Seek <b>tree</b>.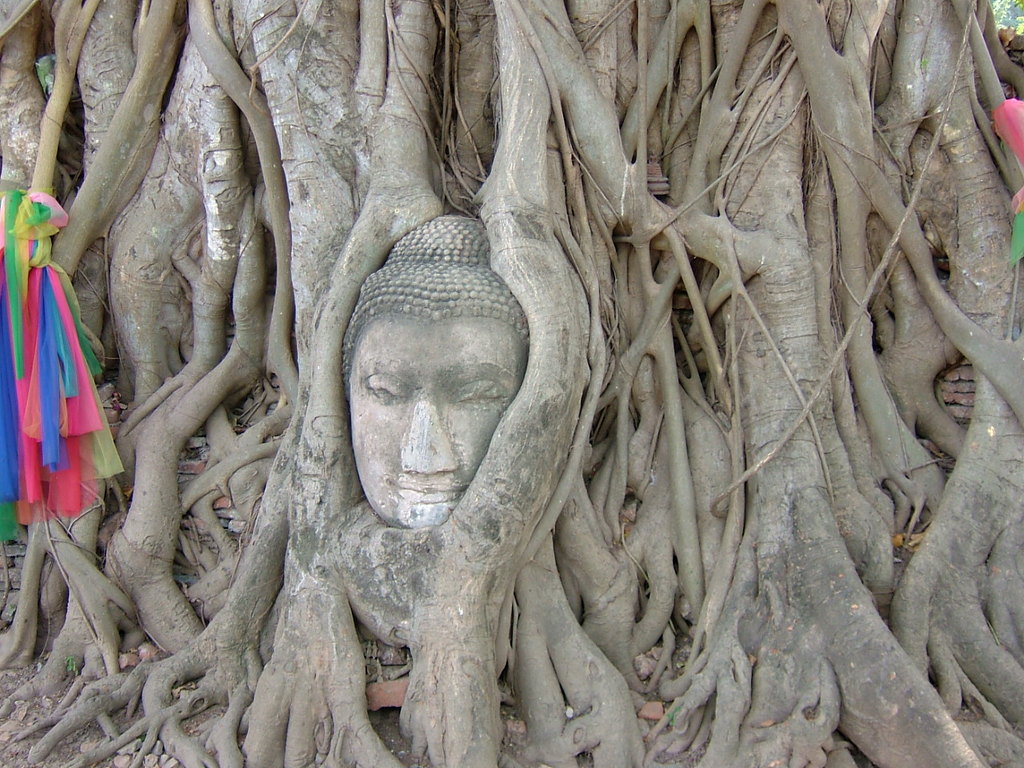
0:0:1023:767.
